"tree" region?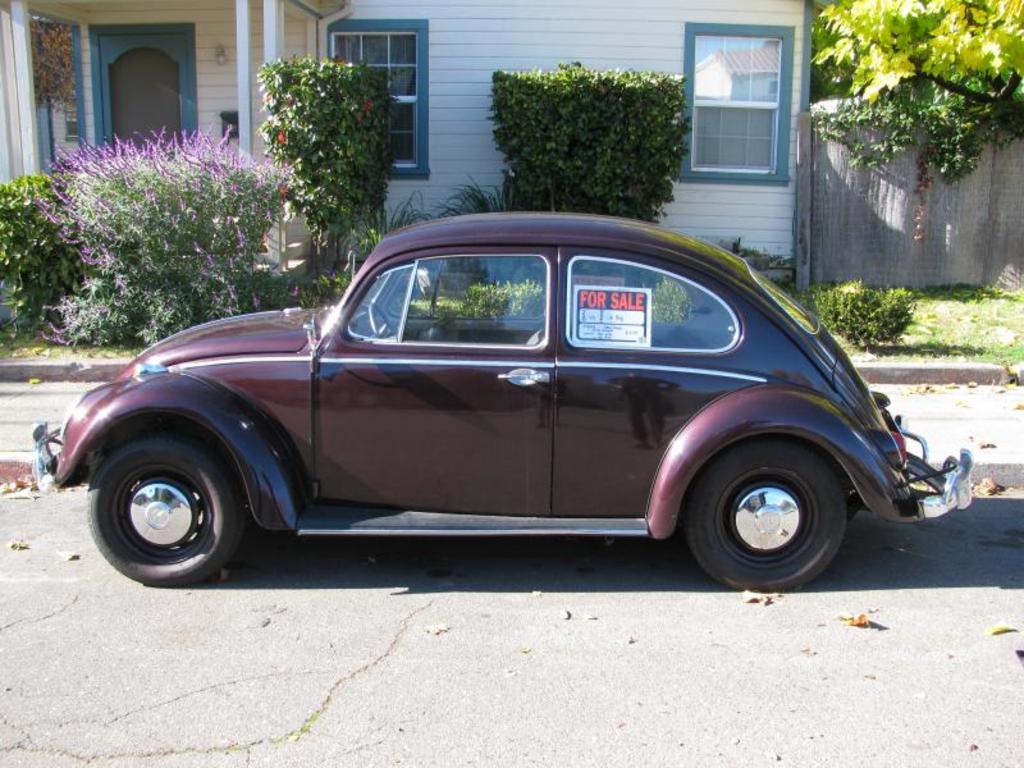
(268, 68, 381, 253)
